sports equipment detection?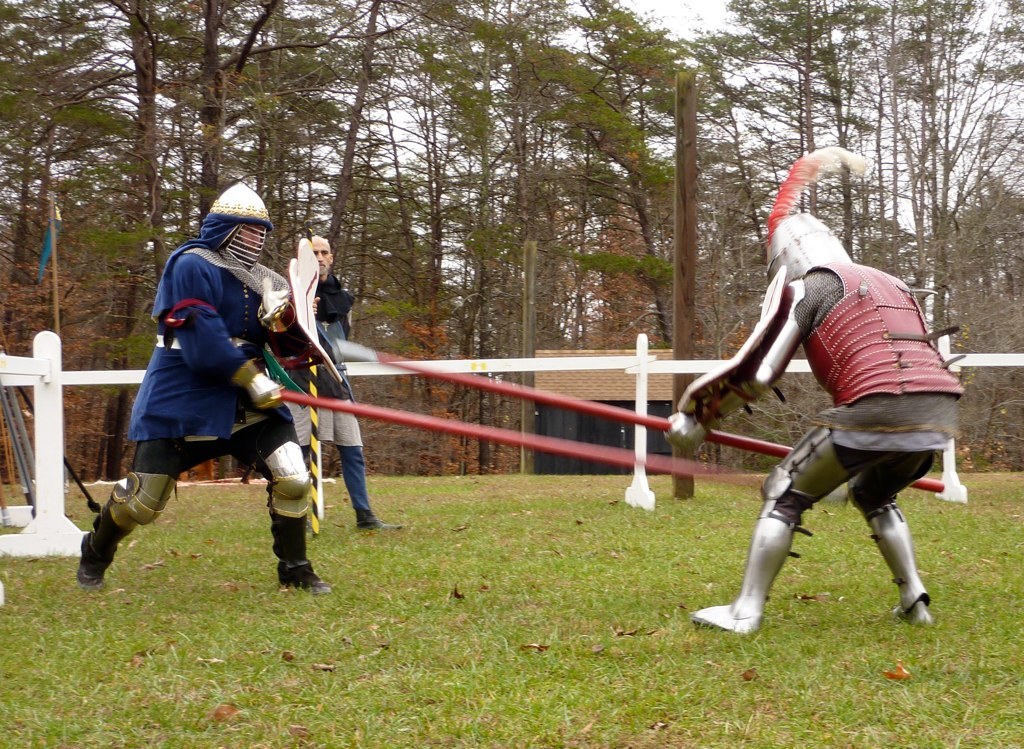
pyautogui.locateOnScreen(208, 182, 292, 300)
